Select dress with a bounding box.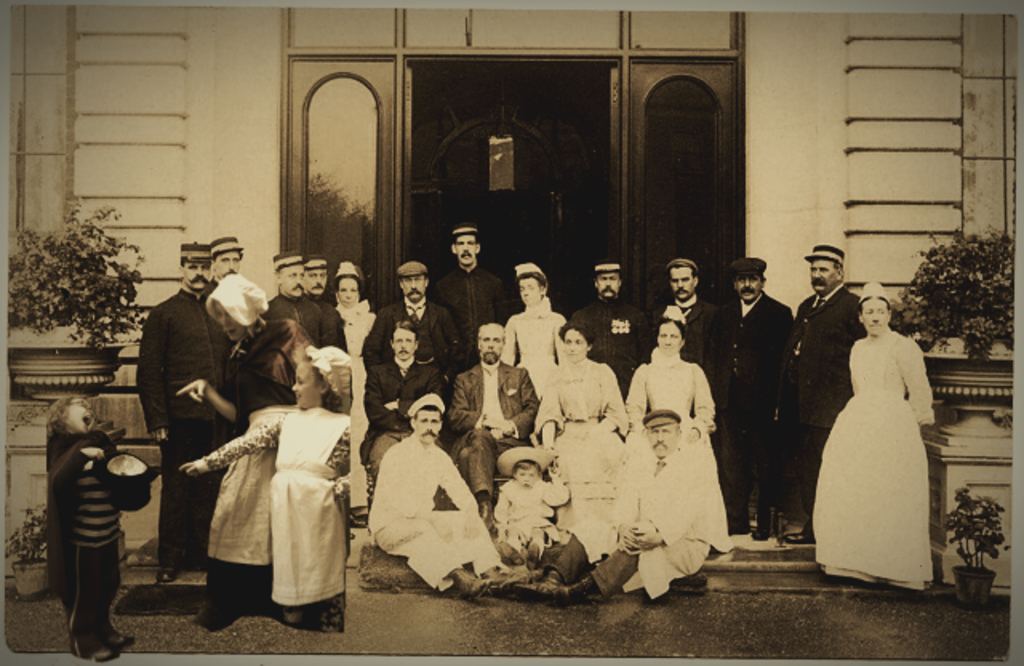
x1=811, y1=331, x2=936, y2=588.
